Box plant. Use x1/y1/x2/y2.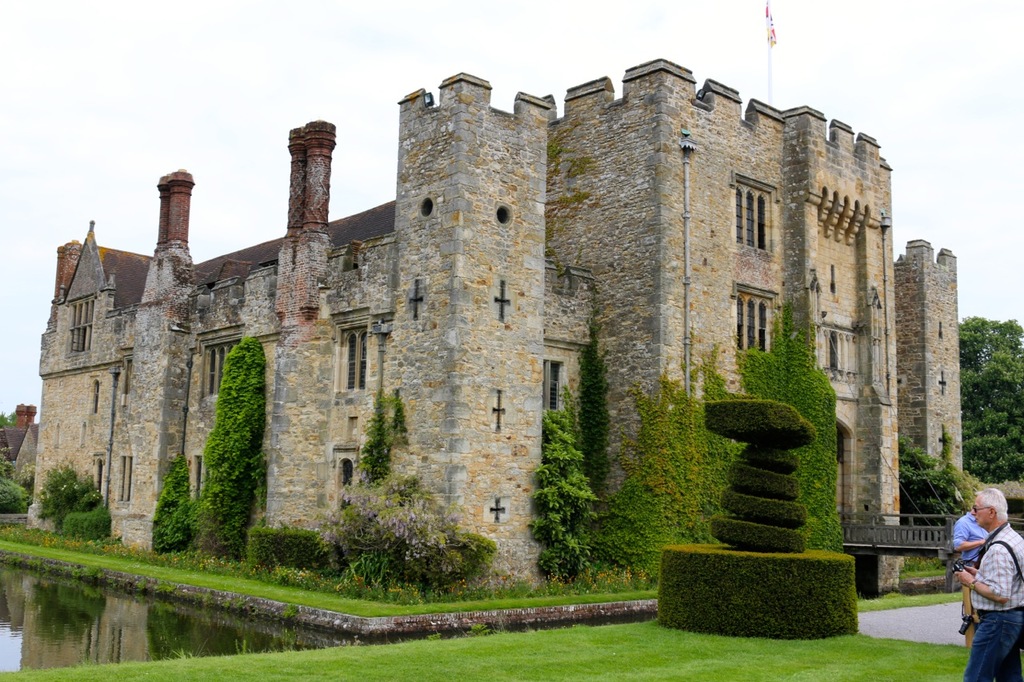
56/506/114/547.
